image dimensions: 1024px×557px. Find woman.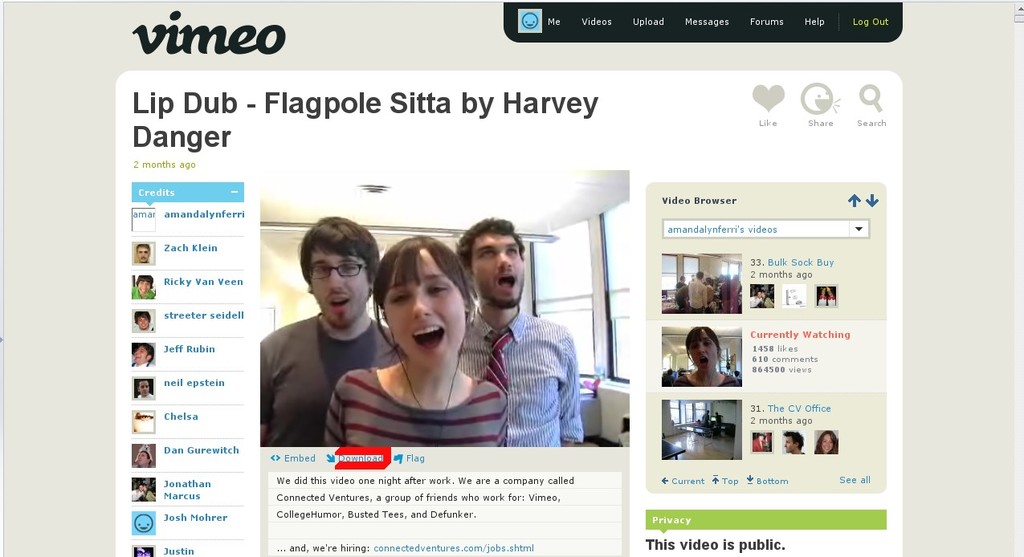
817 430 838 454.
